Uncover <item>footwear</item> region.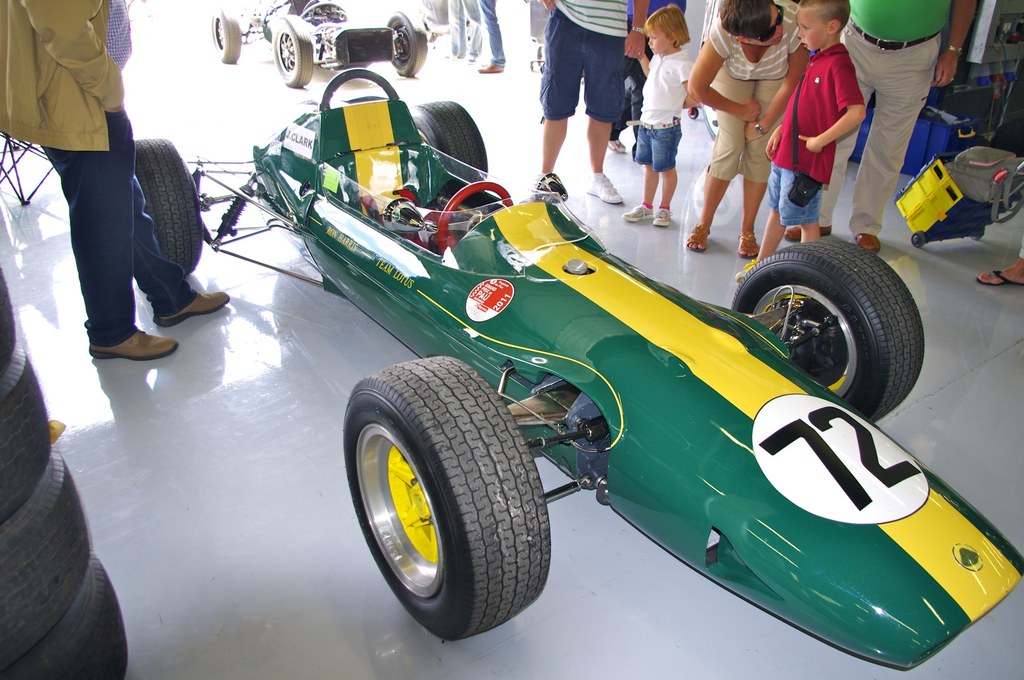
Uncovered: (854,232,883,256).
